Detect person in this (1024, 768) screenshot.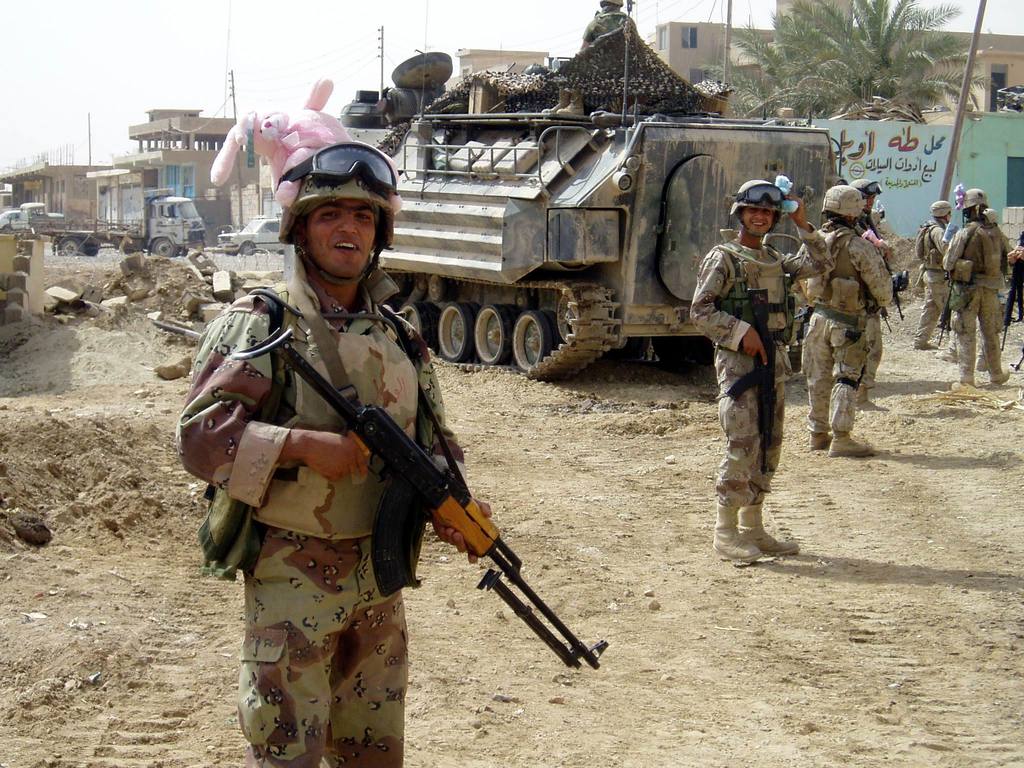
Detection: [x1=941, y1=188, x2=1007, y2=388].
